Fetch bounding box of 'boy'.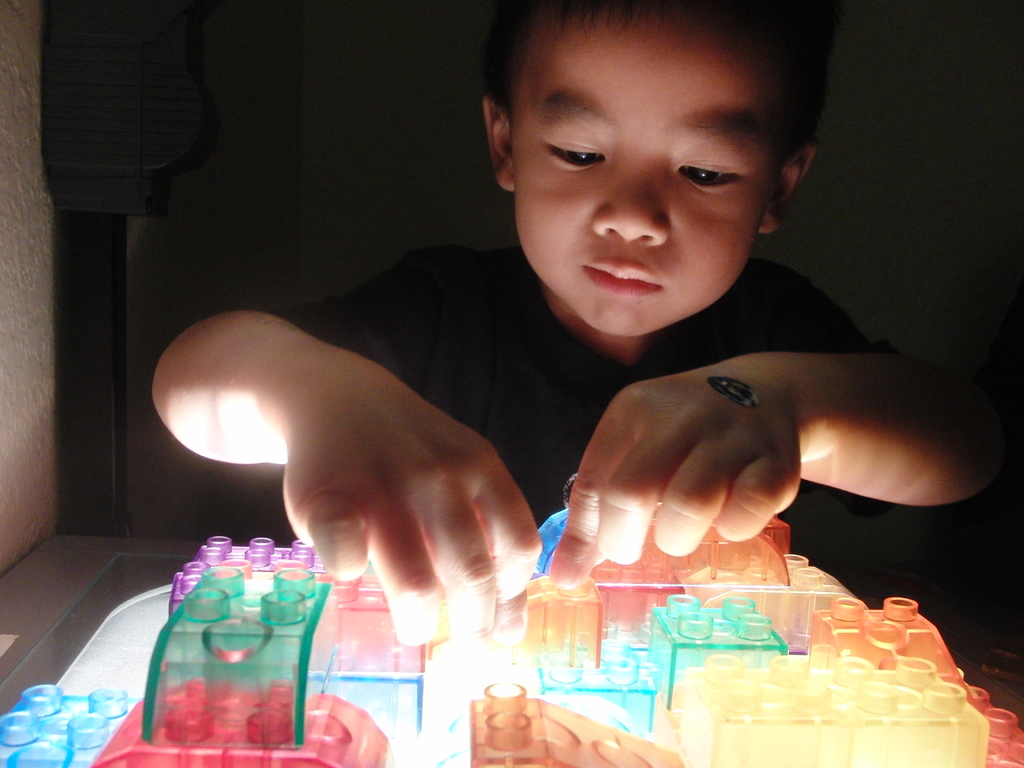
Bbox: locate(216, 45, 960, 706).
